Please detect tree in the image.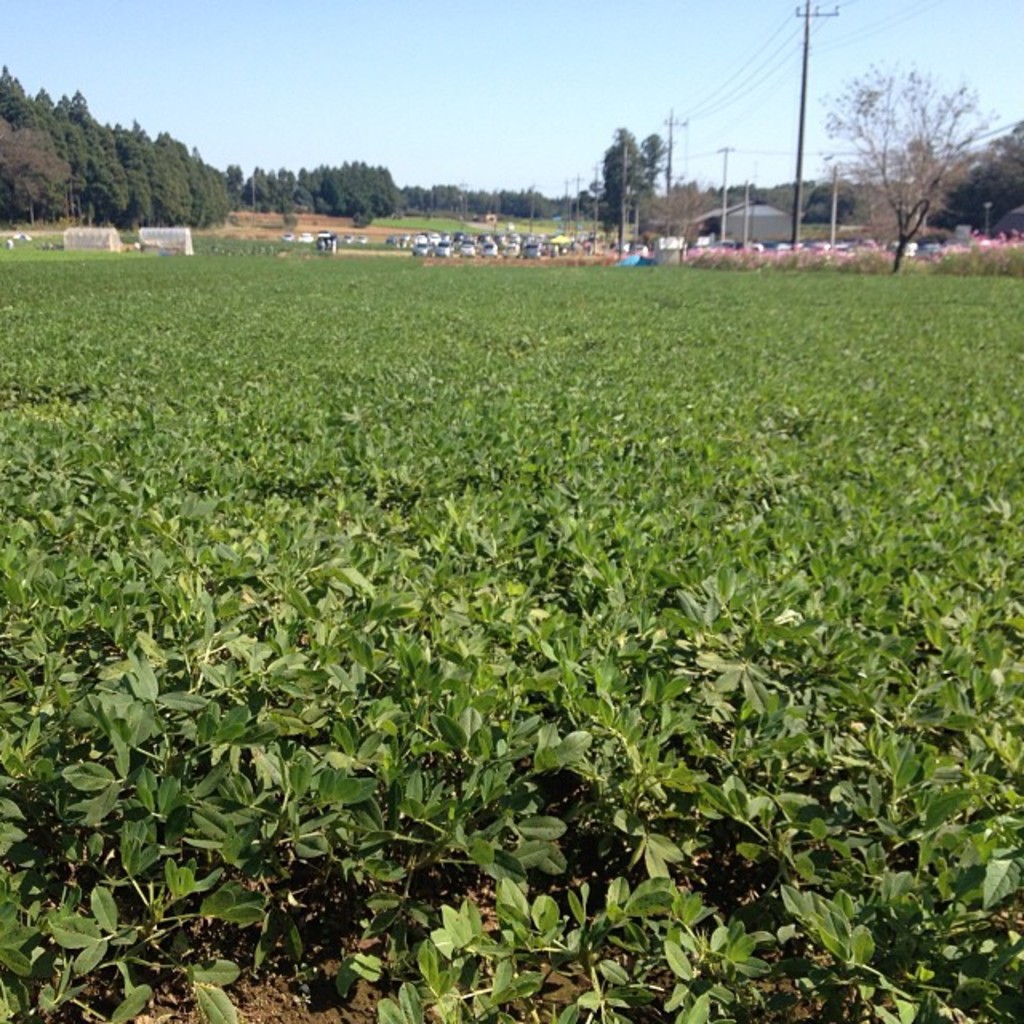
l=819, t=32, r=997, b=253.
